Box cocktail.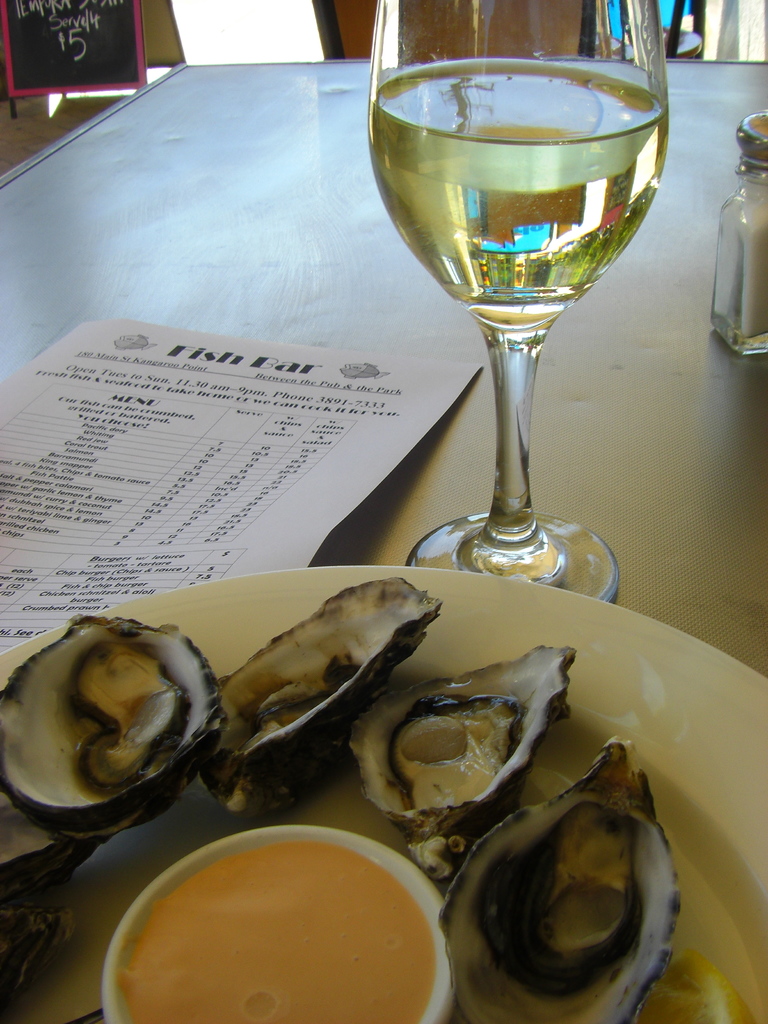
region(367, 0, 666, 602).
